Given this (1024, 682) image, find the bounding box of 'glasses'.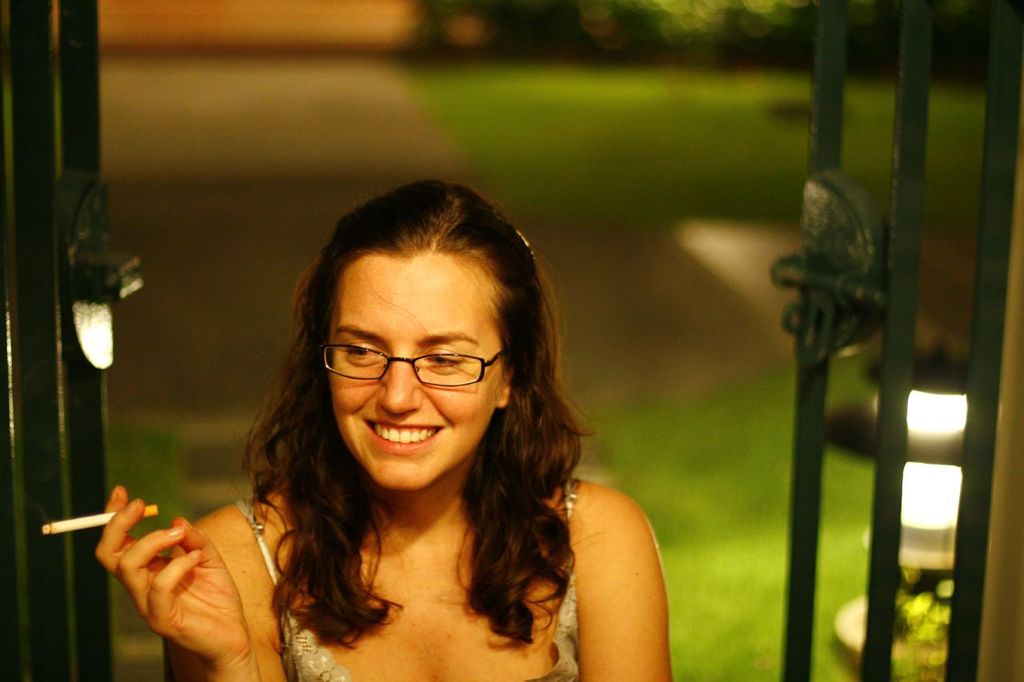
left=325, top=343, right=503, bottom=386.
